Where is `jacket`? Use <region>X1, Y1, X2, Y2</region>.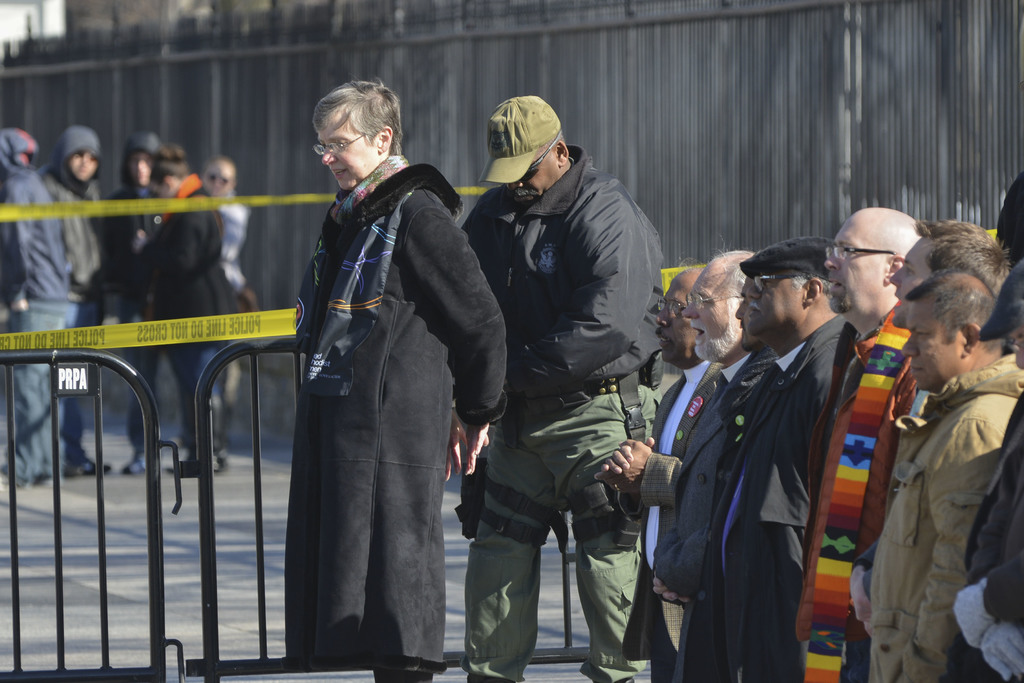
<region>0, 120, 64, 309</region>.
